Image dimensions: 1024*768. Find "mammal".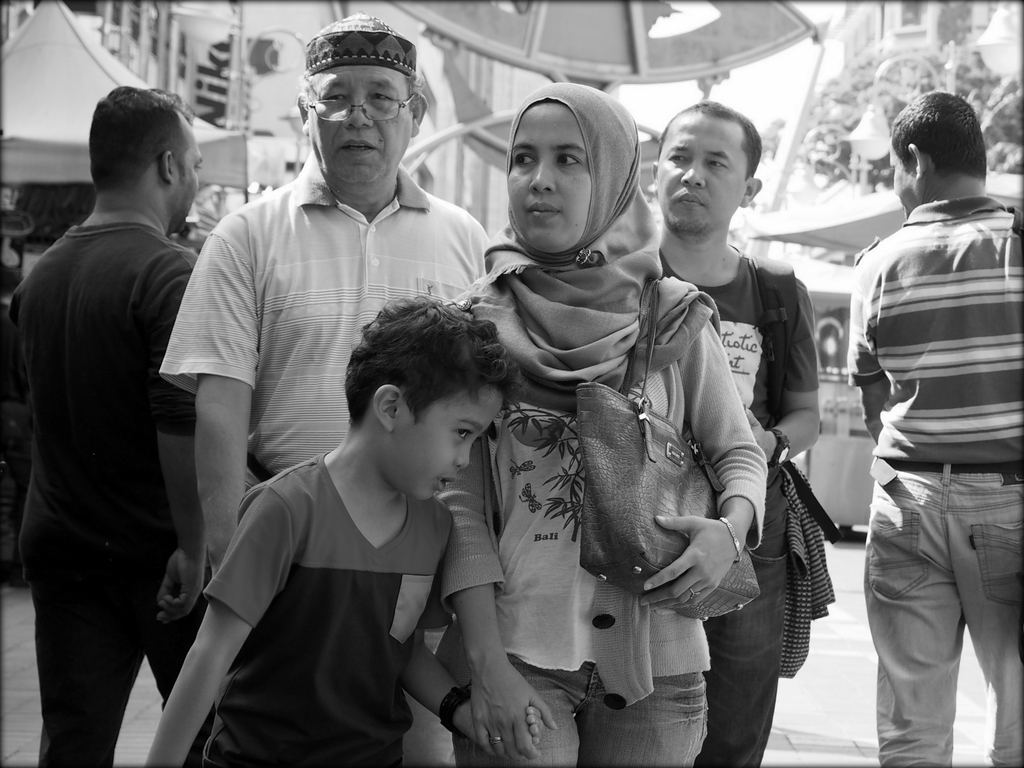
[9, 68, 228, 767].
